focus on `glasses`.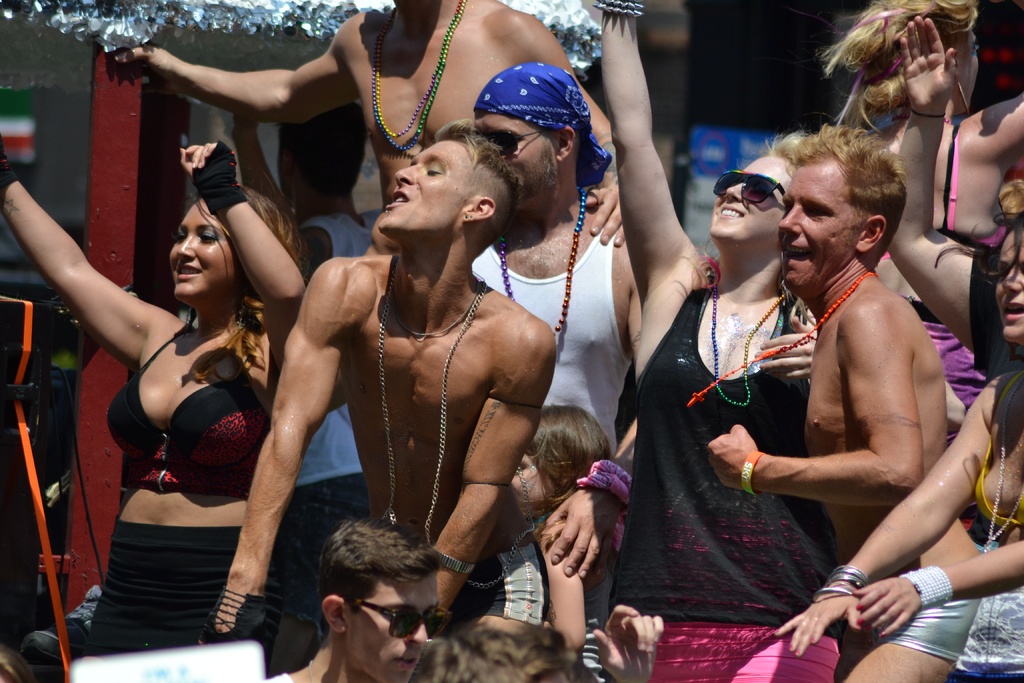
Focused at 709, 167, 783, 204.
